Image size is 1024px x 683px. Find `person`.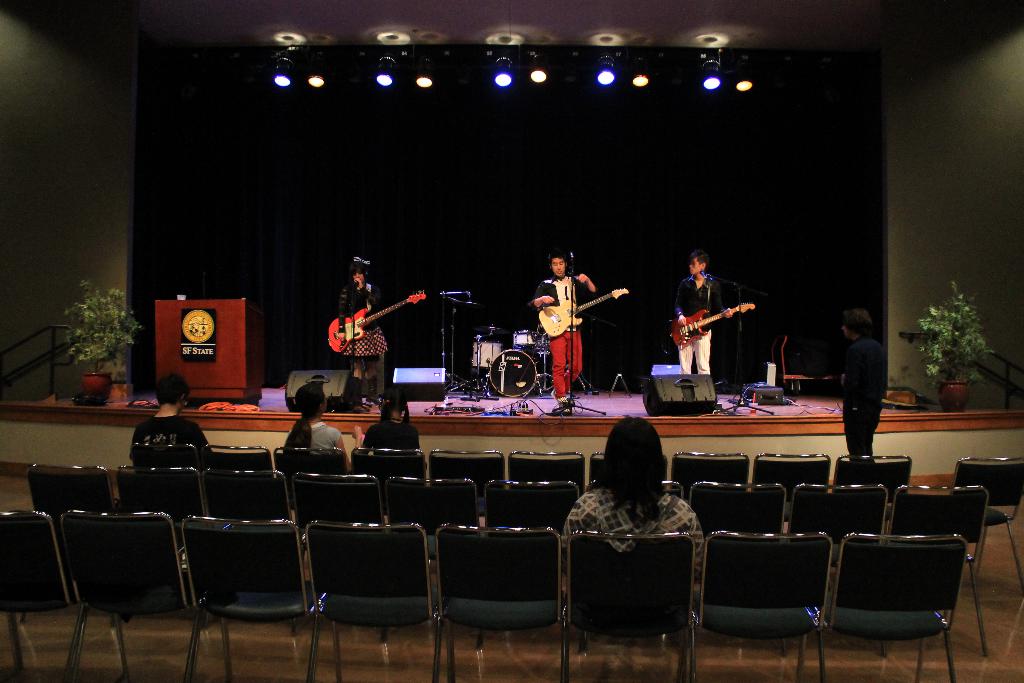
<box>285,378,353,473</box>.
